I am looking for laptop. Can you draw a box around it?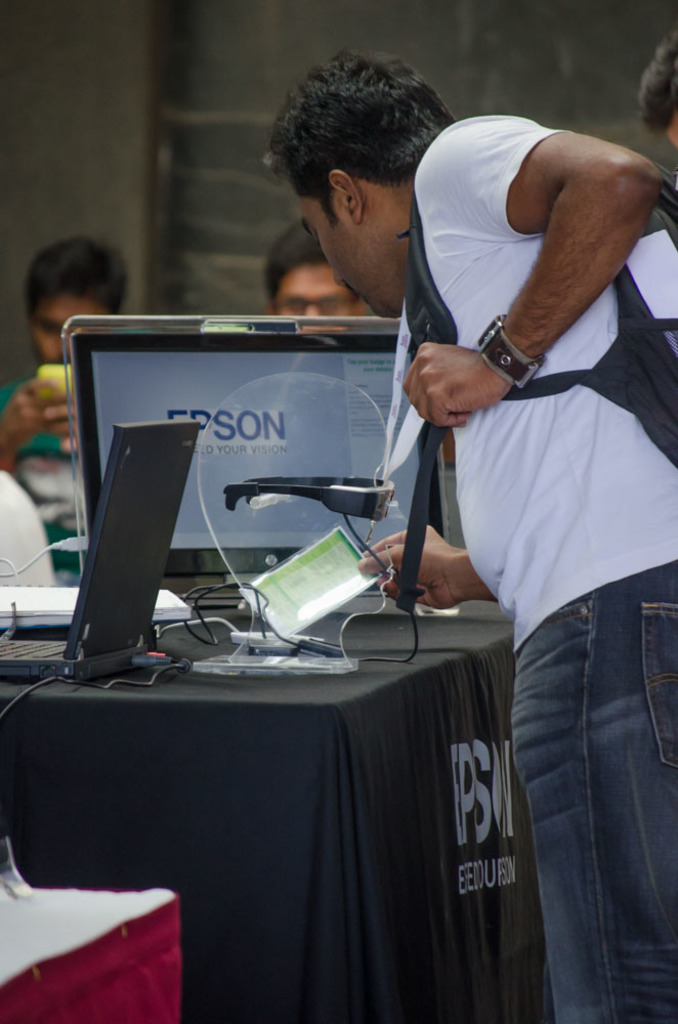
Sure, the bounding box is detection(0, 413, 204, 685).
